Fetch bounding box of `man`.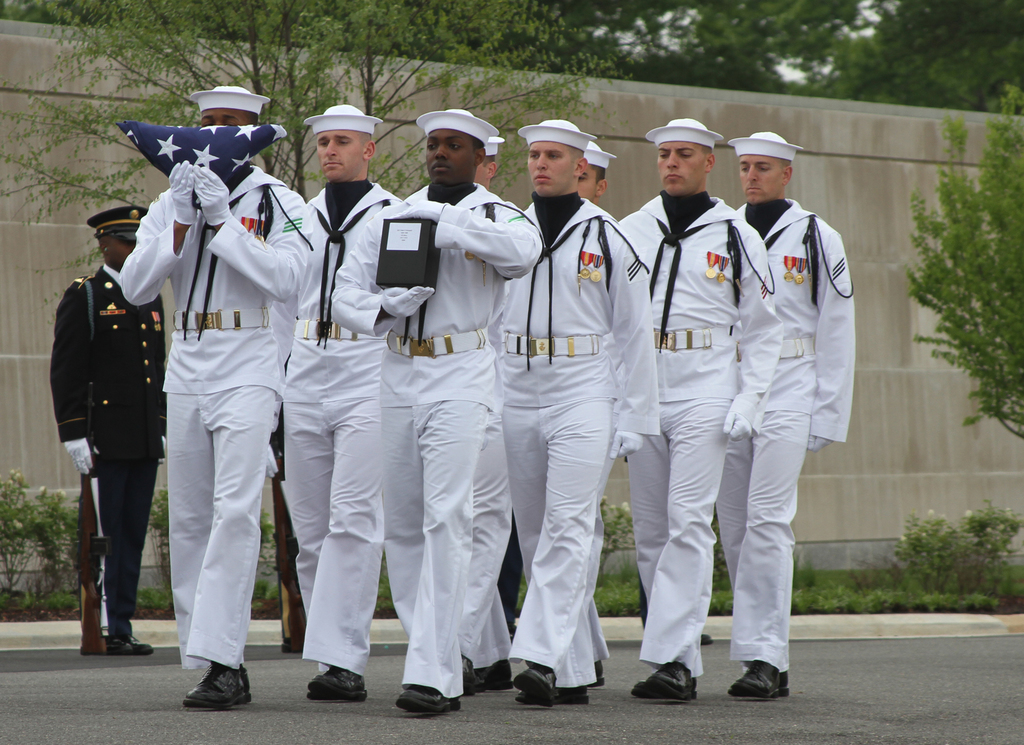
Bbox: left=49, top=196, right=172, bottom=654.
